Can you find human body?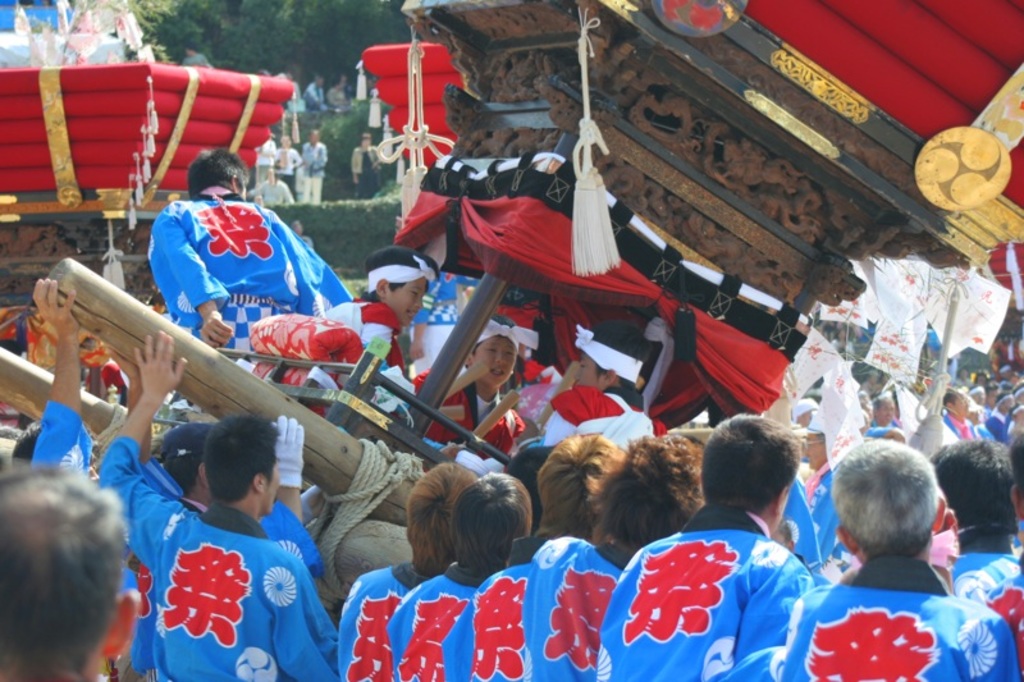
Yes, bounding box: 151 197 355 358.
